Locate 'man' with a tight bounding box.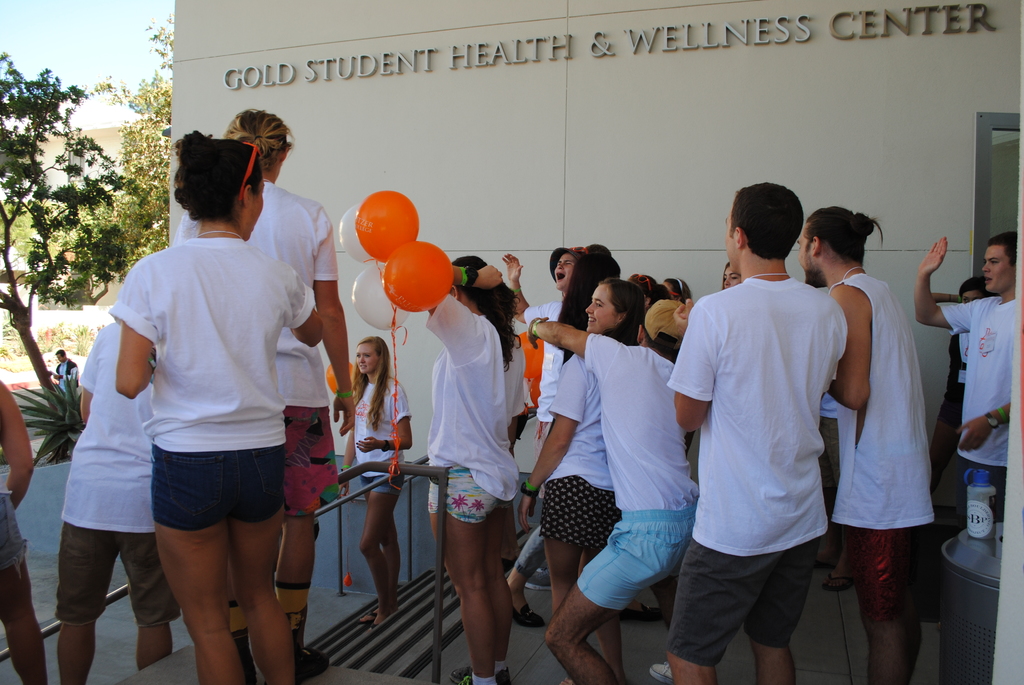
(x1=168, y1=113, x2=355, y2=684).
